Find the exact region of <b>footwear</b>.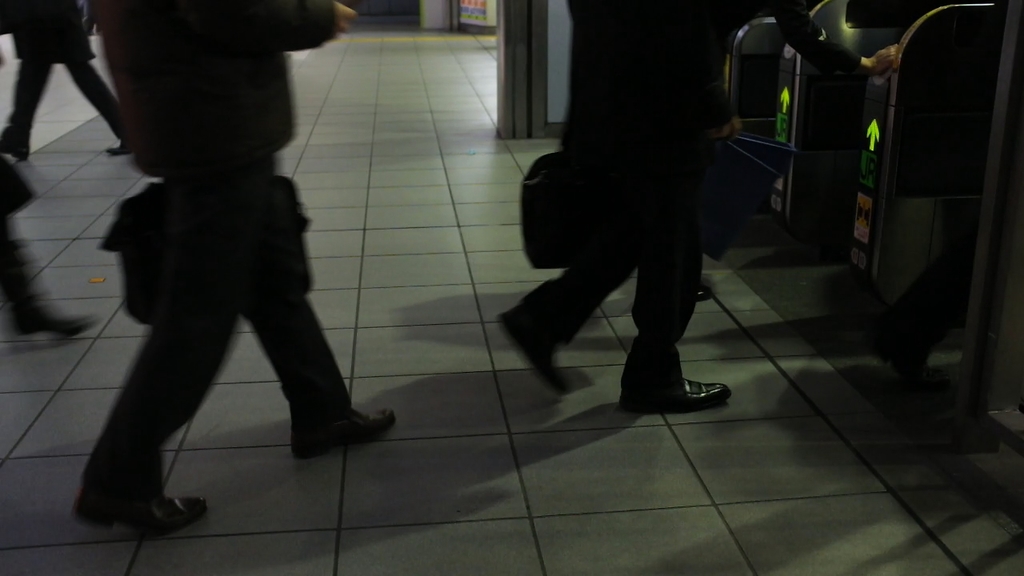
Exact region: 72,483,208,538.
